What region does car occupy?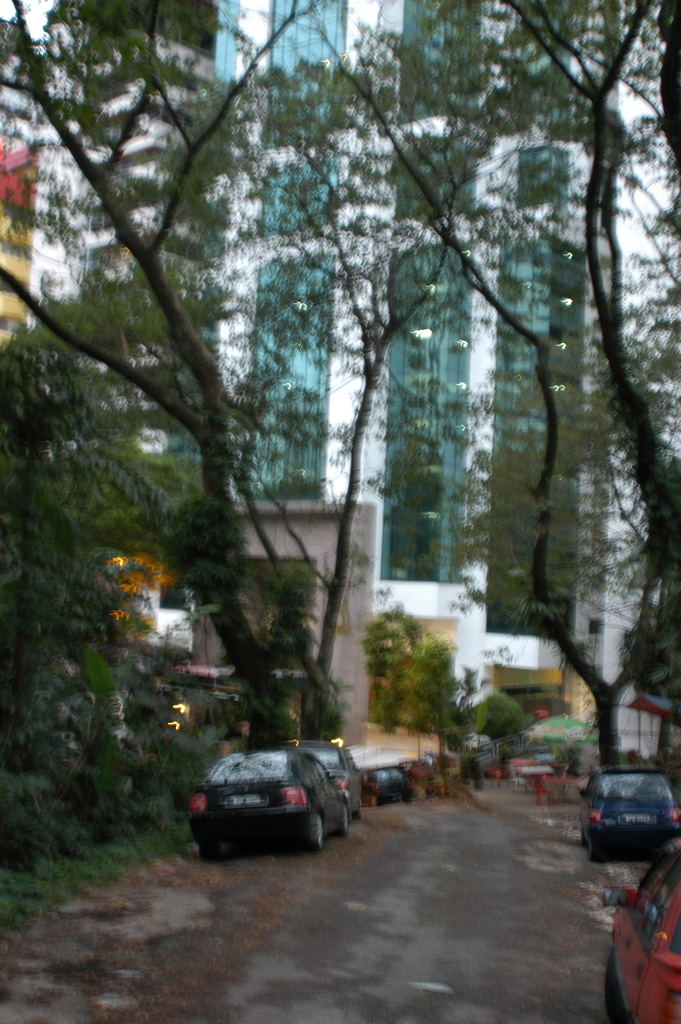
[left=175, top=741, right=350, bottom=851].
